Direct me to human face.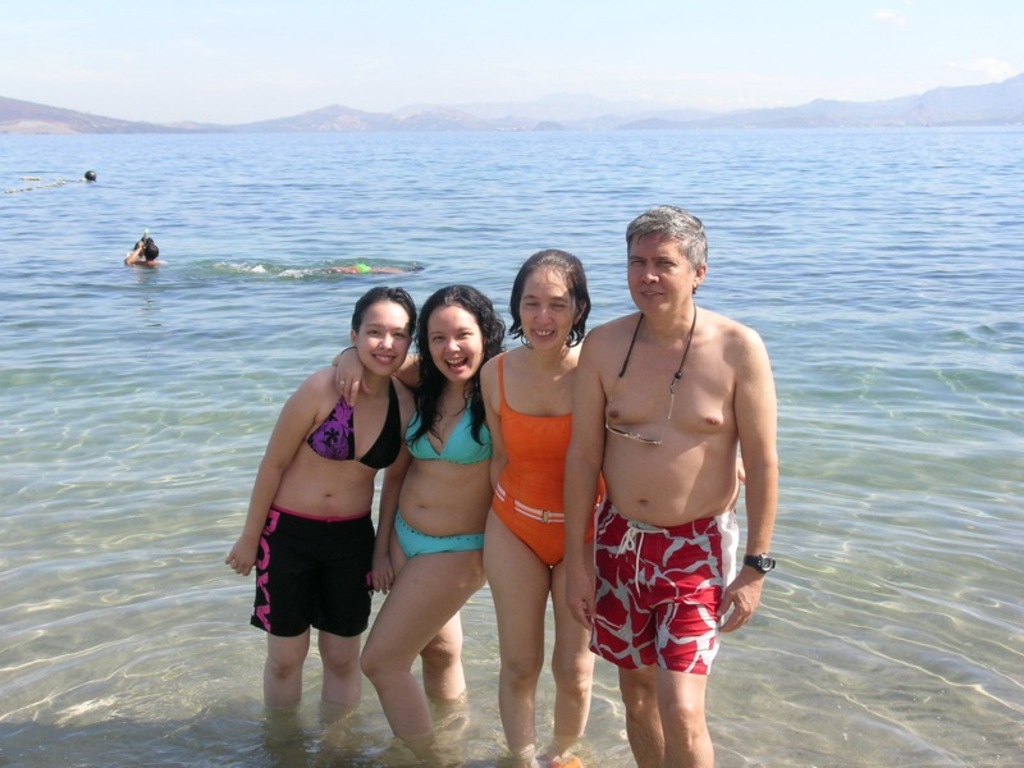
Direction: 516:274:579:357.
